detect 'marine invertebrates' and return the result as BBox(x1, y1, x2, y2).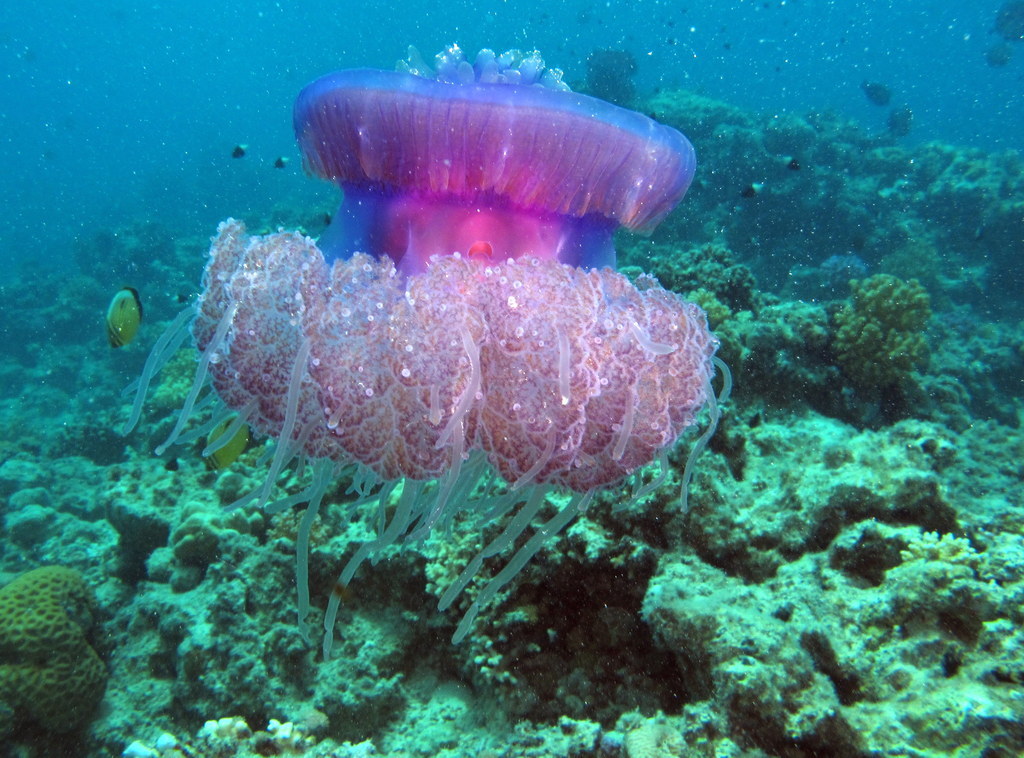
BBox(791, 276, 961, 456).
